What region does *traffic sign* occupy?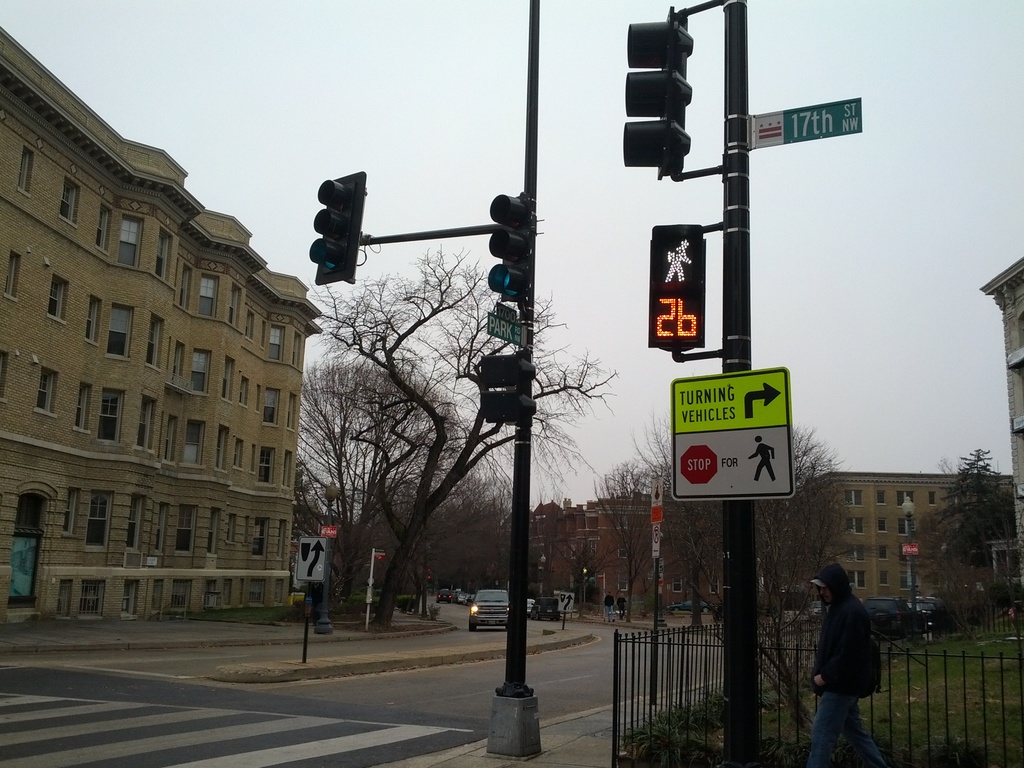
{"x1": 305, "y1": 165, "x2": 366, "y2": 283}.
